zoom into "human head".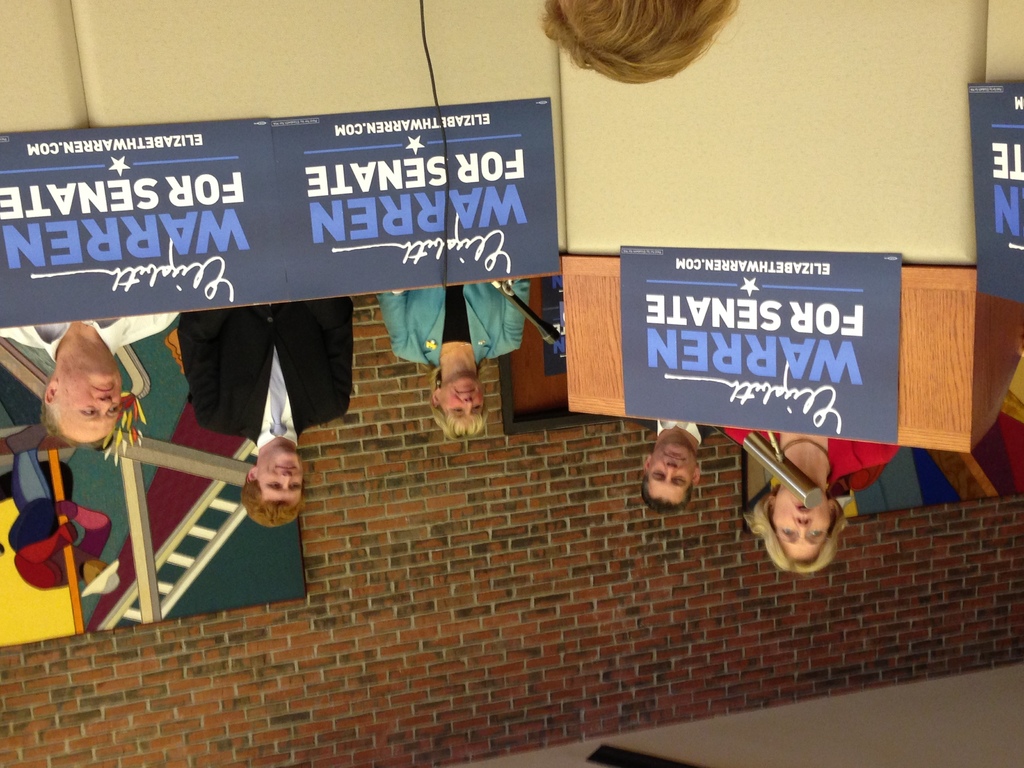
Zoom target: <box>34,331,127,455</box>.
